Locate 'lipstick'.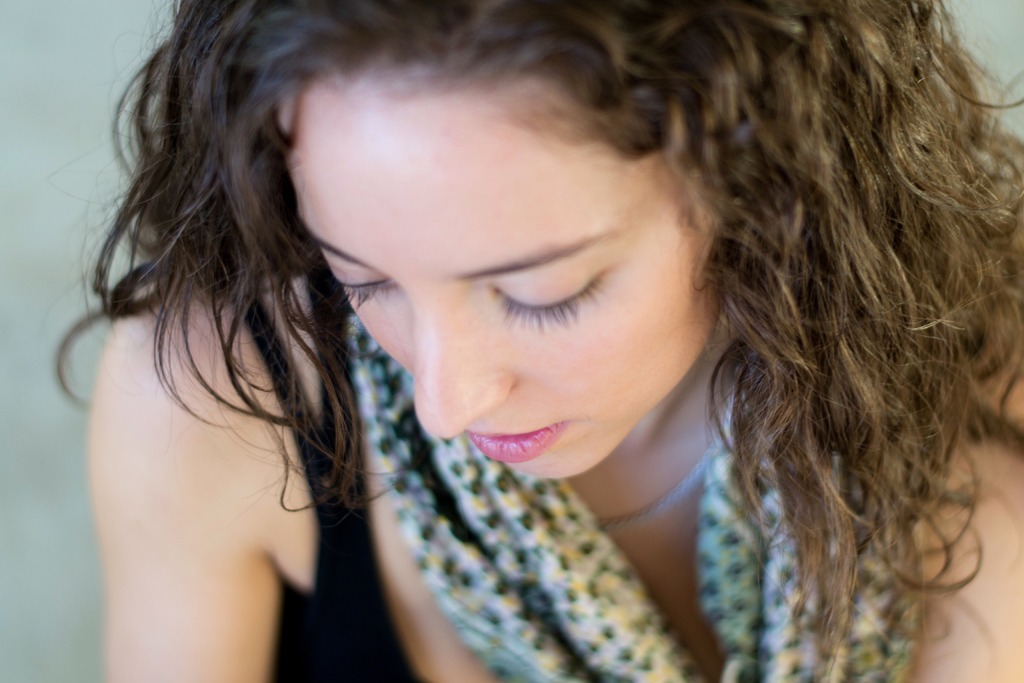
Bounding box: <bbox>464, 422, 571, 461</bbox>.
